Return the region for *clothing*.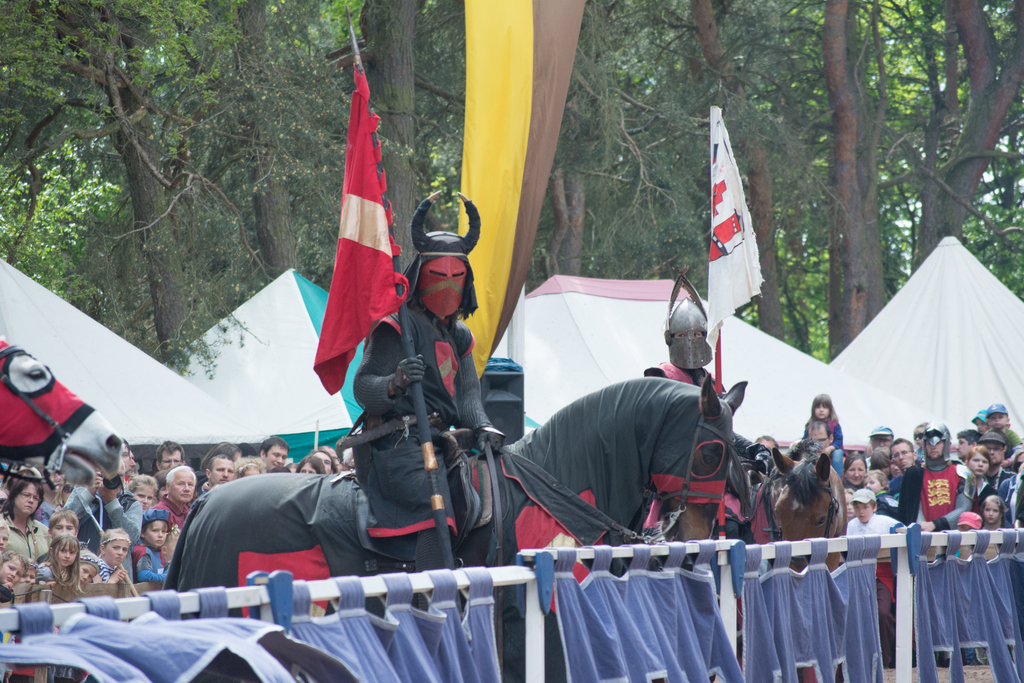
box=[864, 478, 894, 516].
